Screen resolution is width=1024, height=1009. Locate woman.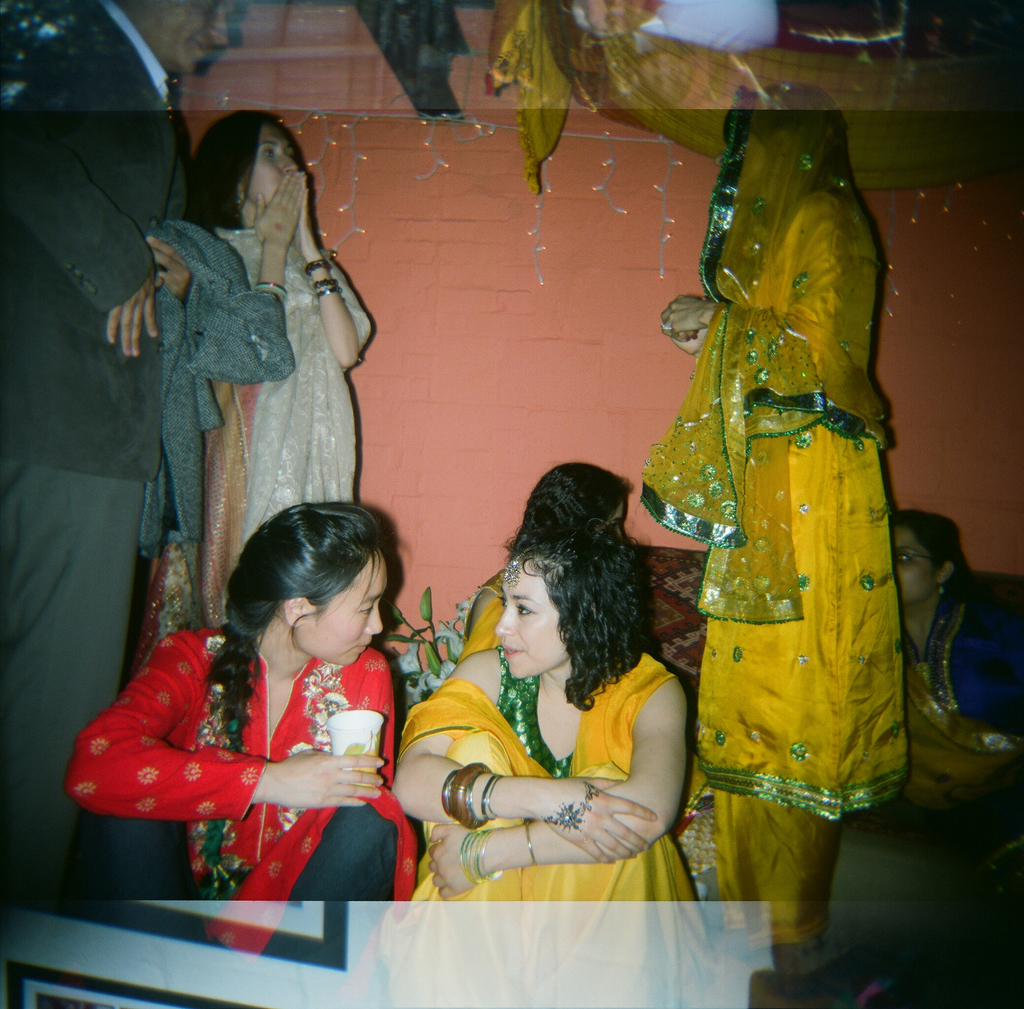
<region>888, 513, 1023, 805</region>.
